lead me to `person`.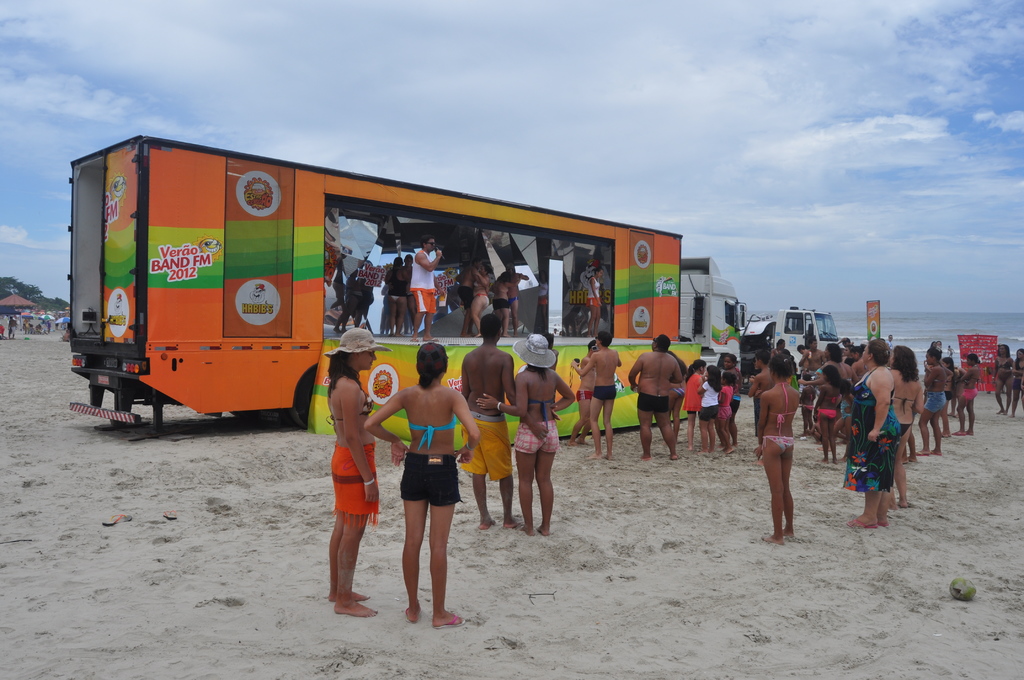
Lead to 385, 340, 470, 615.
